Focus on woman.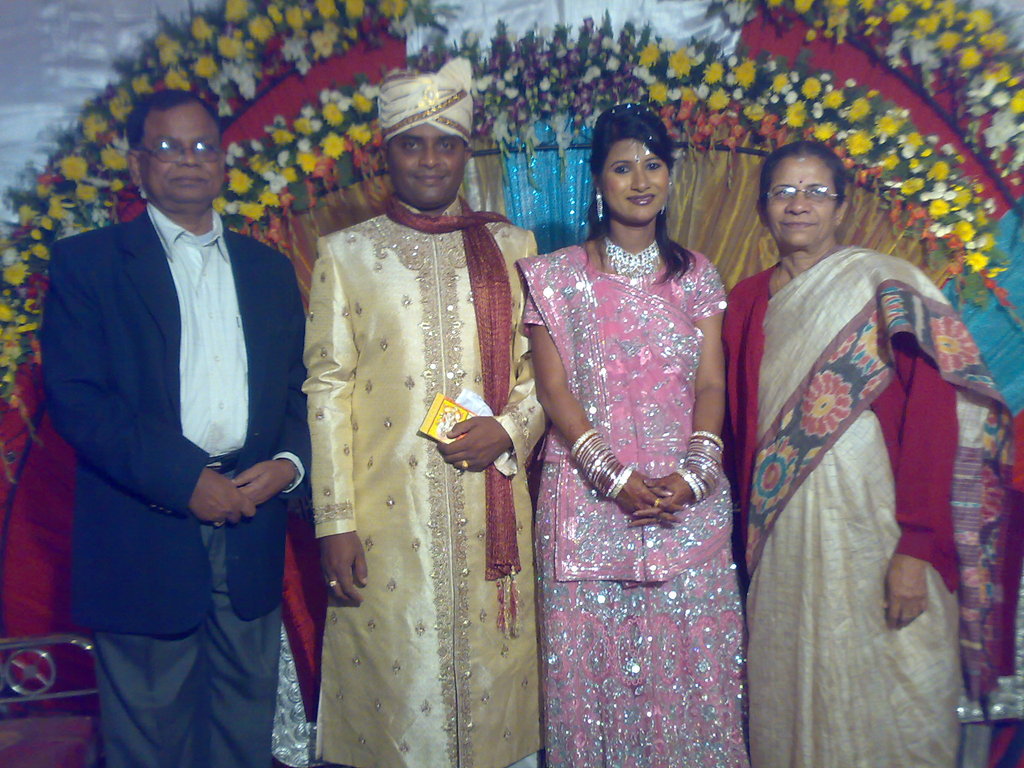
Focused at (left=517, top=95, right=765, bottom=767).
